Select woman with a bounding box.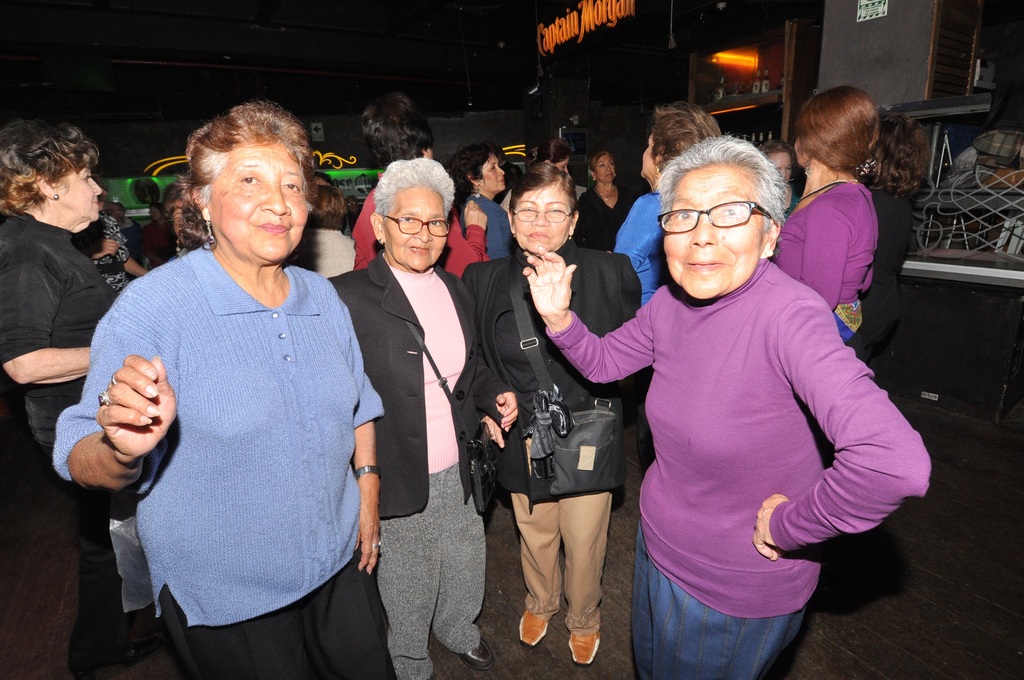
[left=856, top=106, right=929, bottom=380].
